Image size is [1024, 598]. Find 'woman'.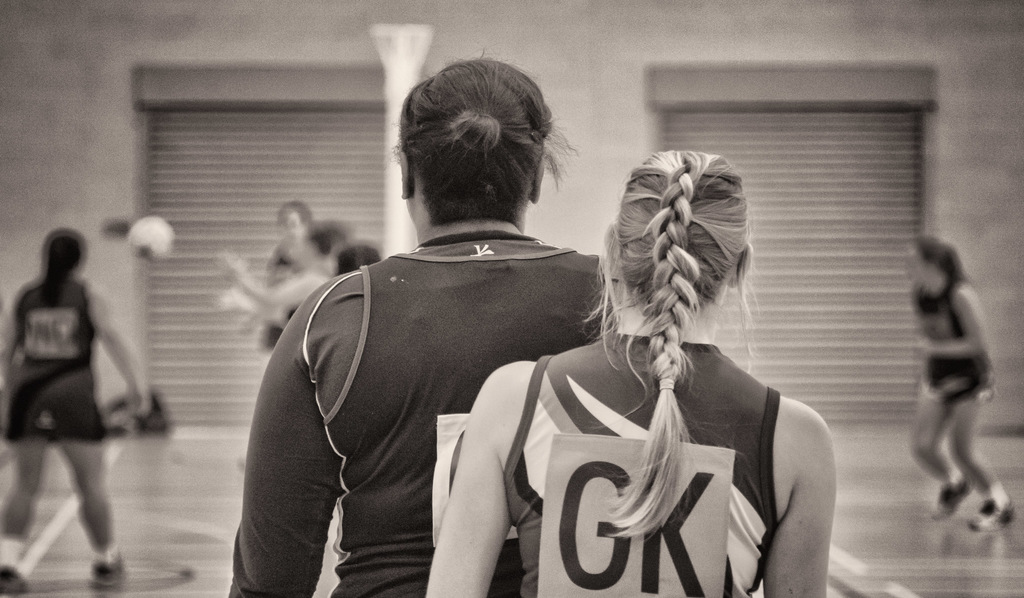
rect(223, 53, 615, 597).
